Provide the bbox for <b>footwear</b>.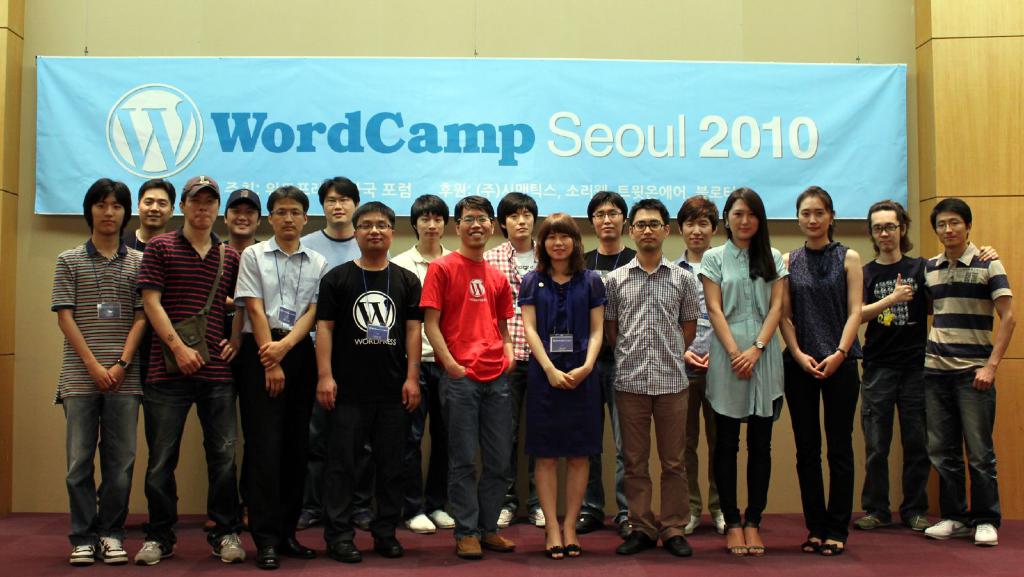
<bbox>282, 536, 320, 557</bbox>.
